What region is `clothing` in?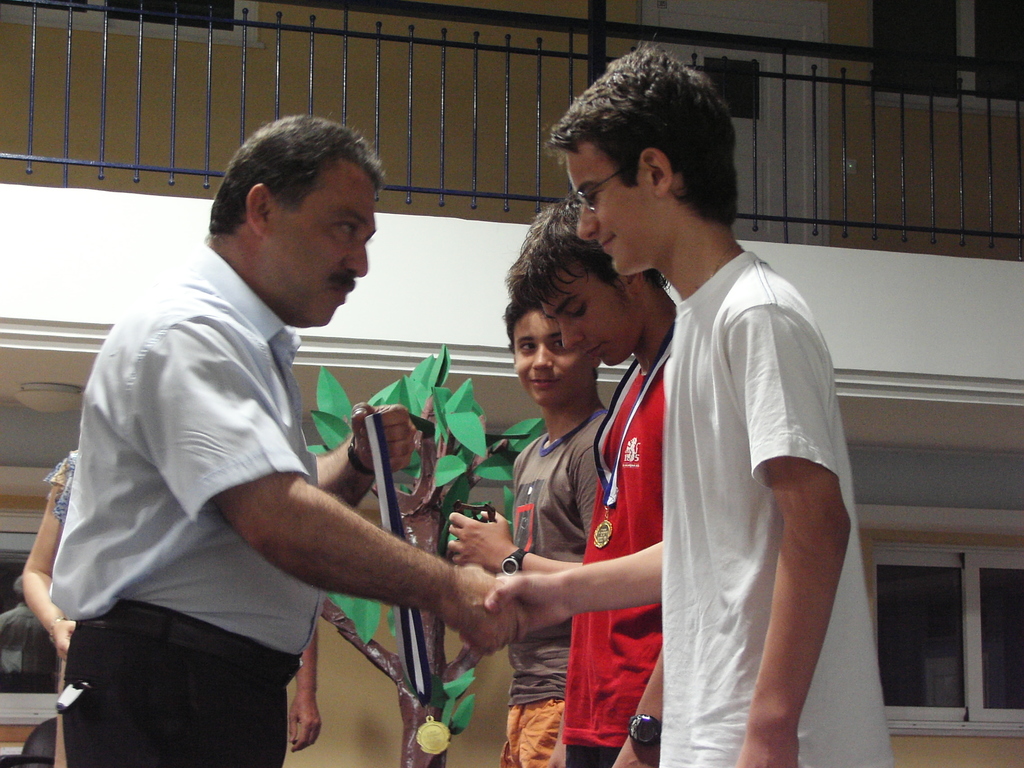
<region>563, 351, 667, 767</region>.
